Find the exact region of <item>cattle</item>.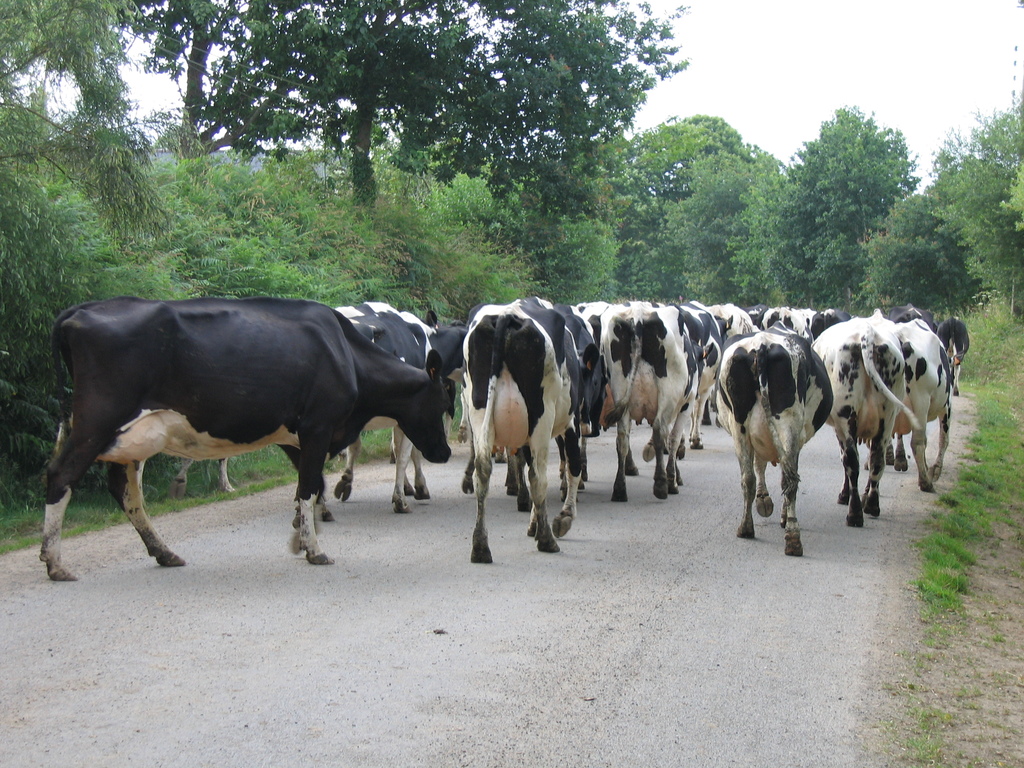
Exact region: l=45, t=301, r=451, b=582.
